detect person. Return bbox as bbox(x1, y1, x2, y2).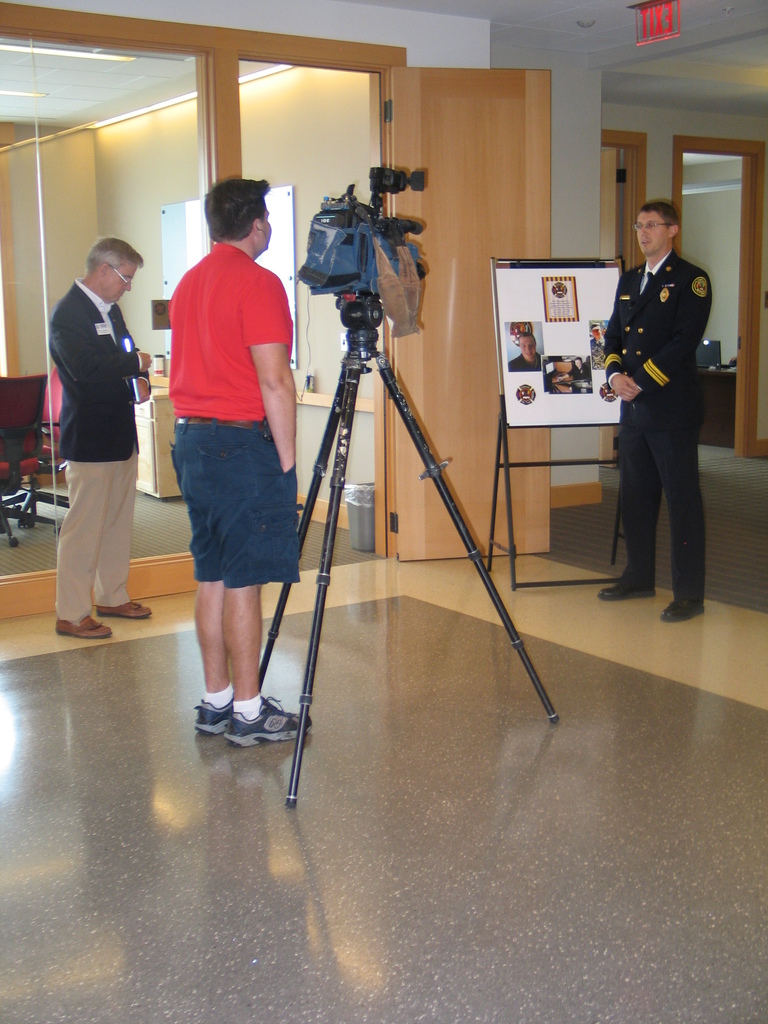
bbox(45, 239, 157, 637).
